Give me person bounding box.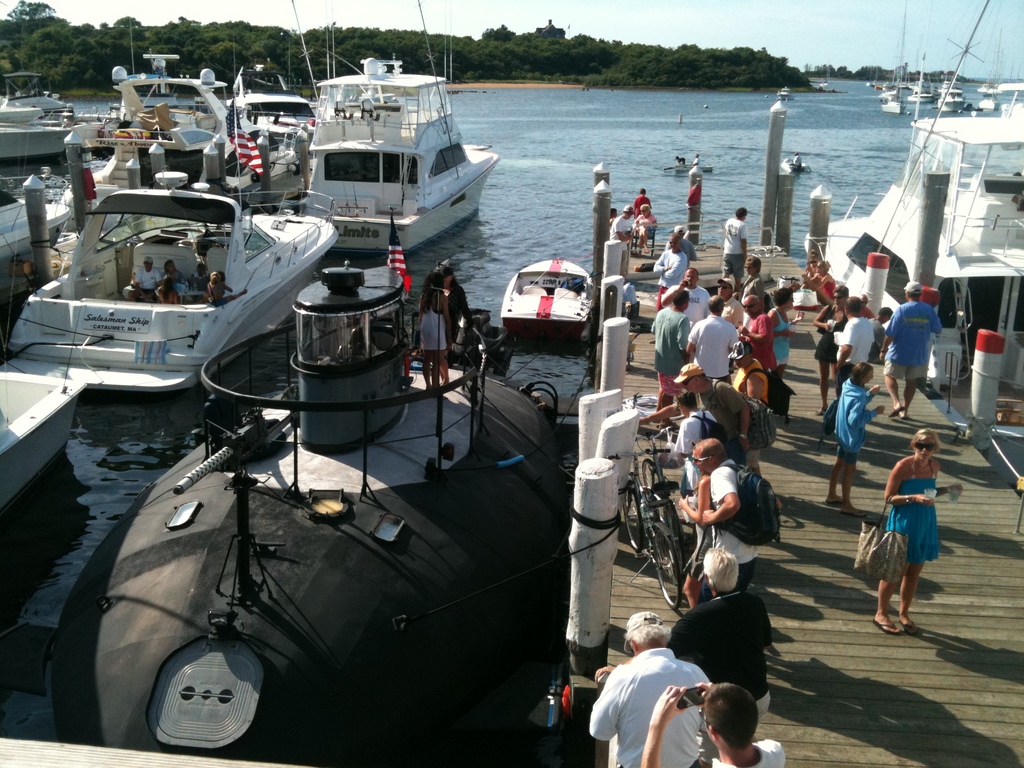
l=154, t=265, r=188, b=306.
